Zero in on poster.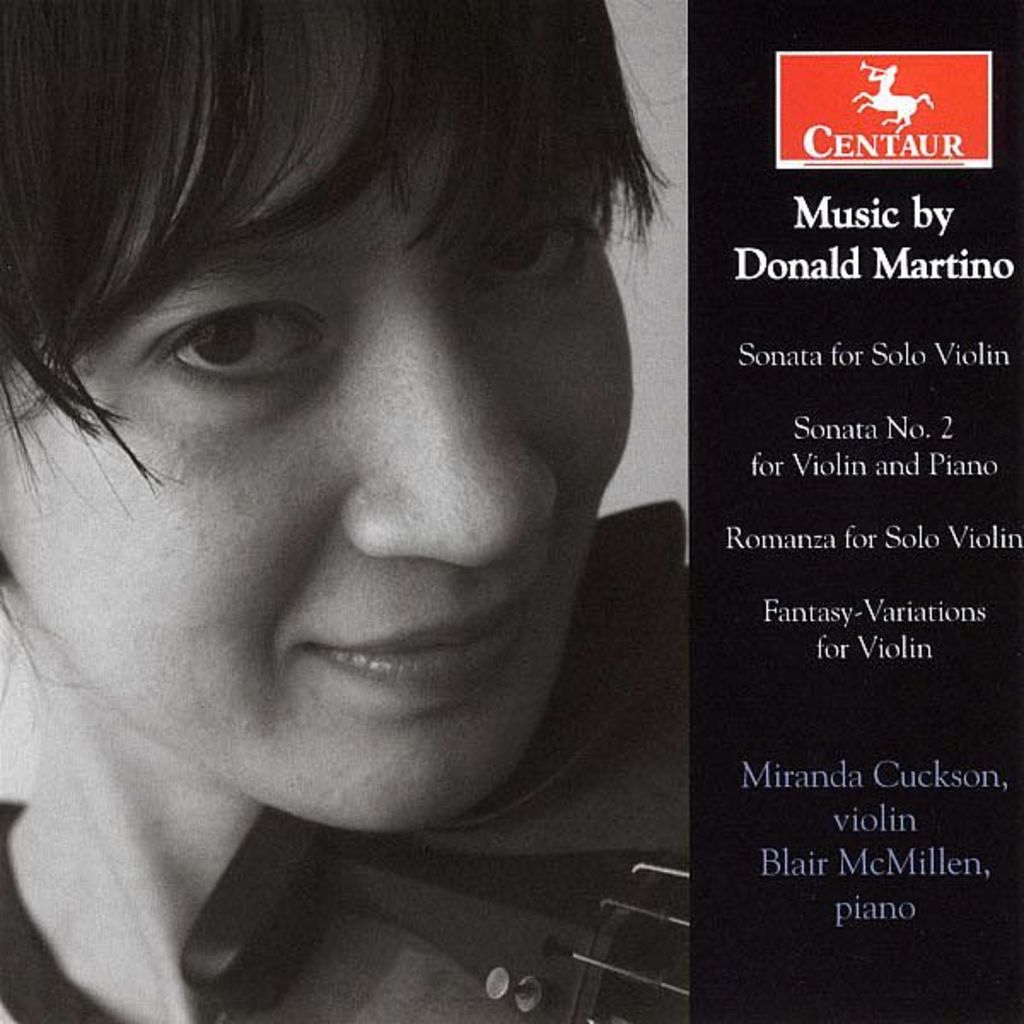
Zeroed in: {"x1": 0, "y1": 0, "x2": 1022, "y2": 1022}.
